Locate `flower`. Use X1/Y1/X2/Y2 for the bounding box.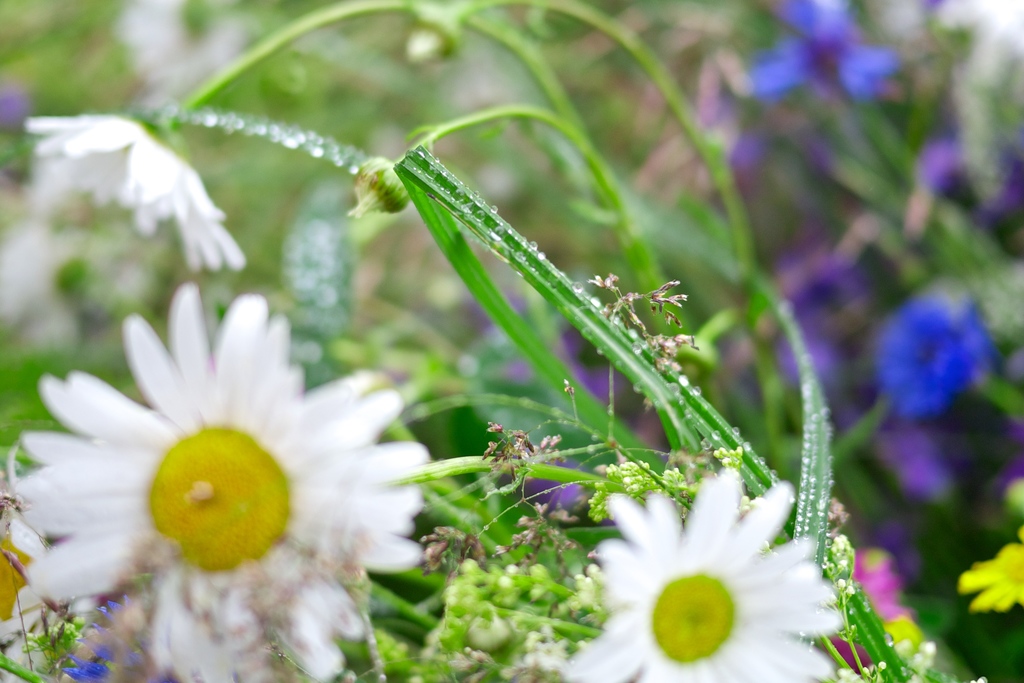
740/0/899/103.
